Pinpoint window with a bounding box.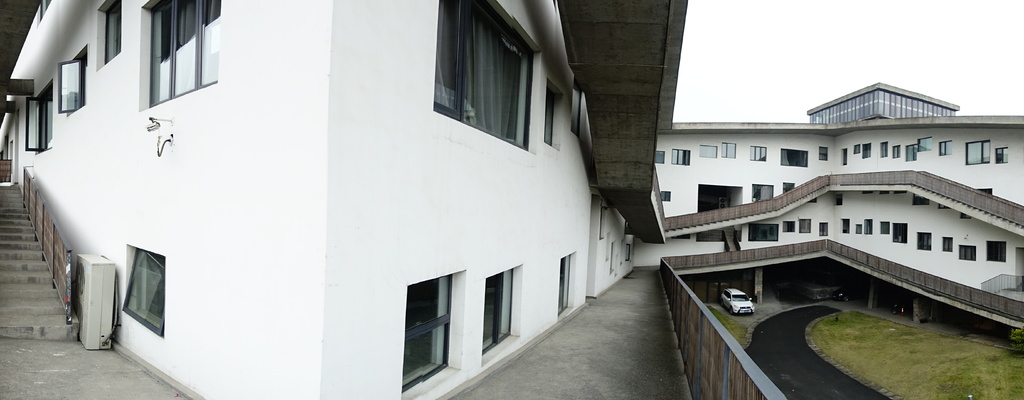
l=893, t=222, r=906, b=242.
